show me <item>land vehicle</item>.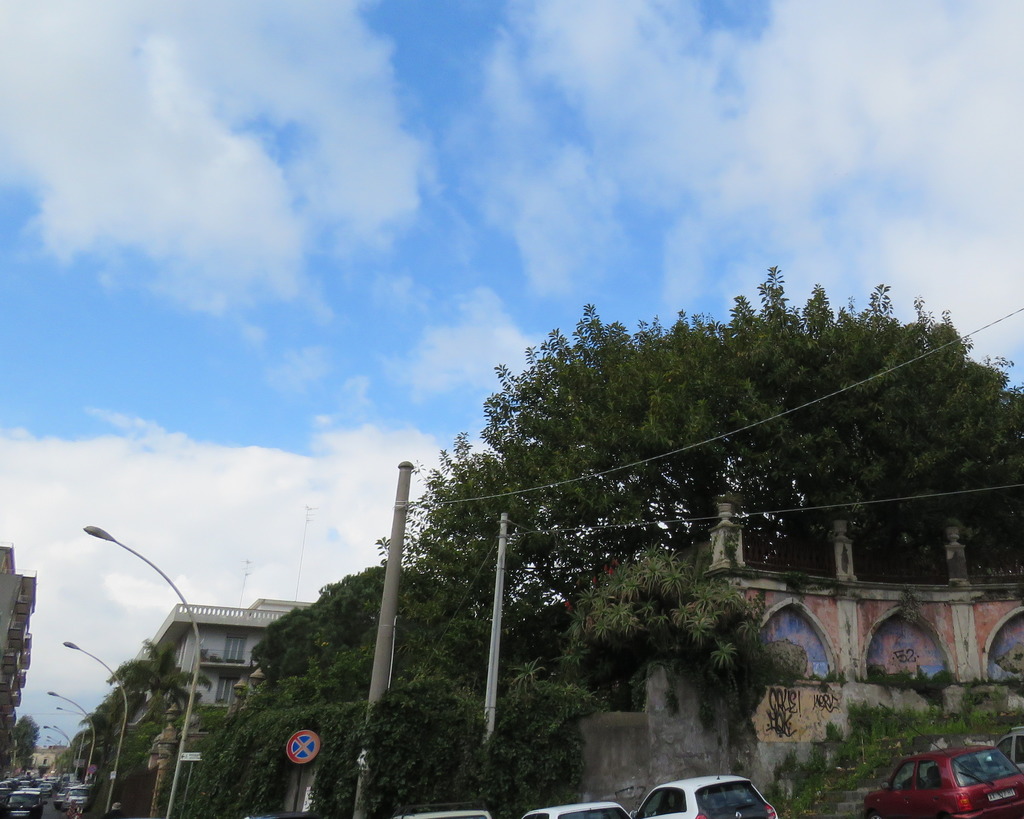
<item>land vehicle</item> is here: x1=8, y1=788, x2=49, y2=818.
